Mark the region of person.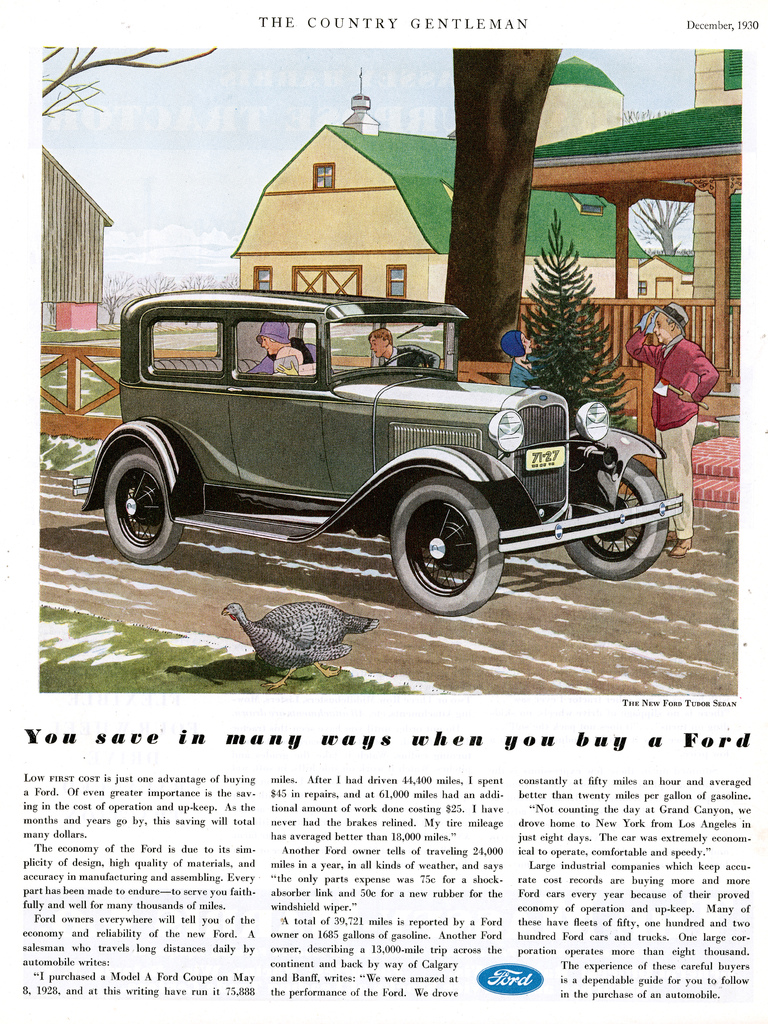
Region: locate(498, 330, 547, 386).
